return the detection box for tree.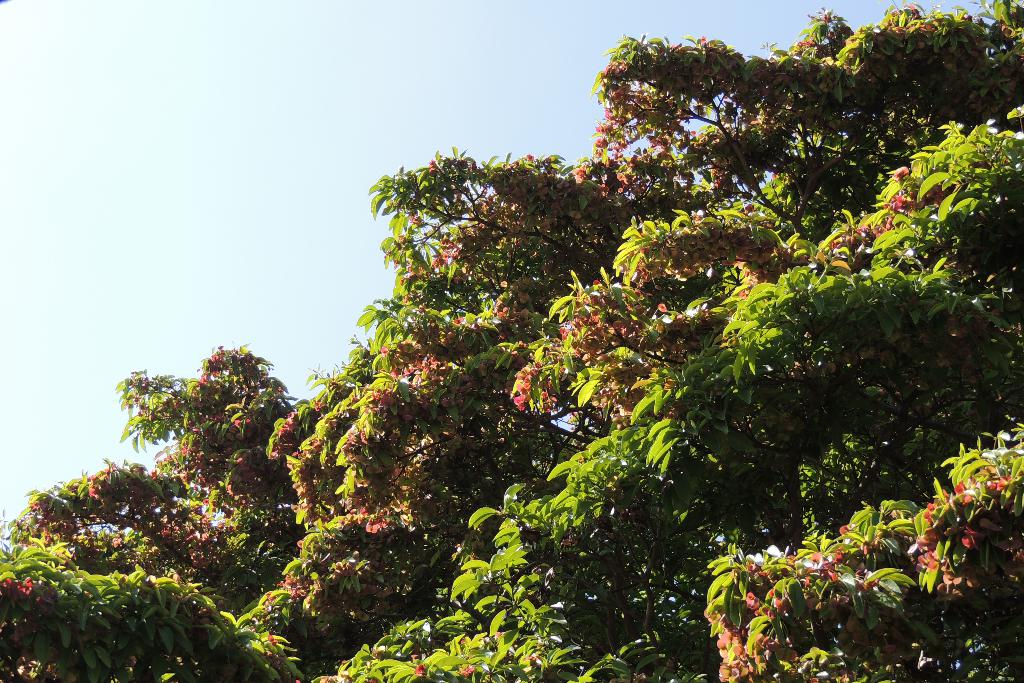
BBox(0, 0, 1023, 682).
